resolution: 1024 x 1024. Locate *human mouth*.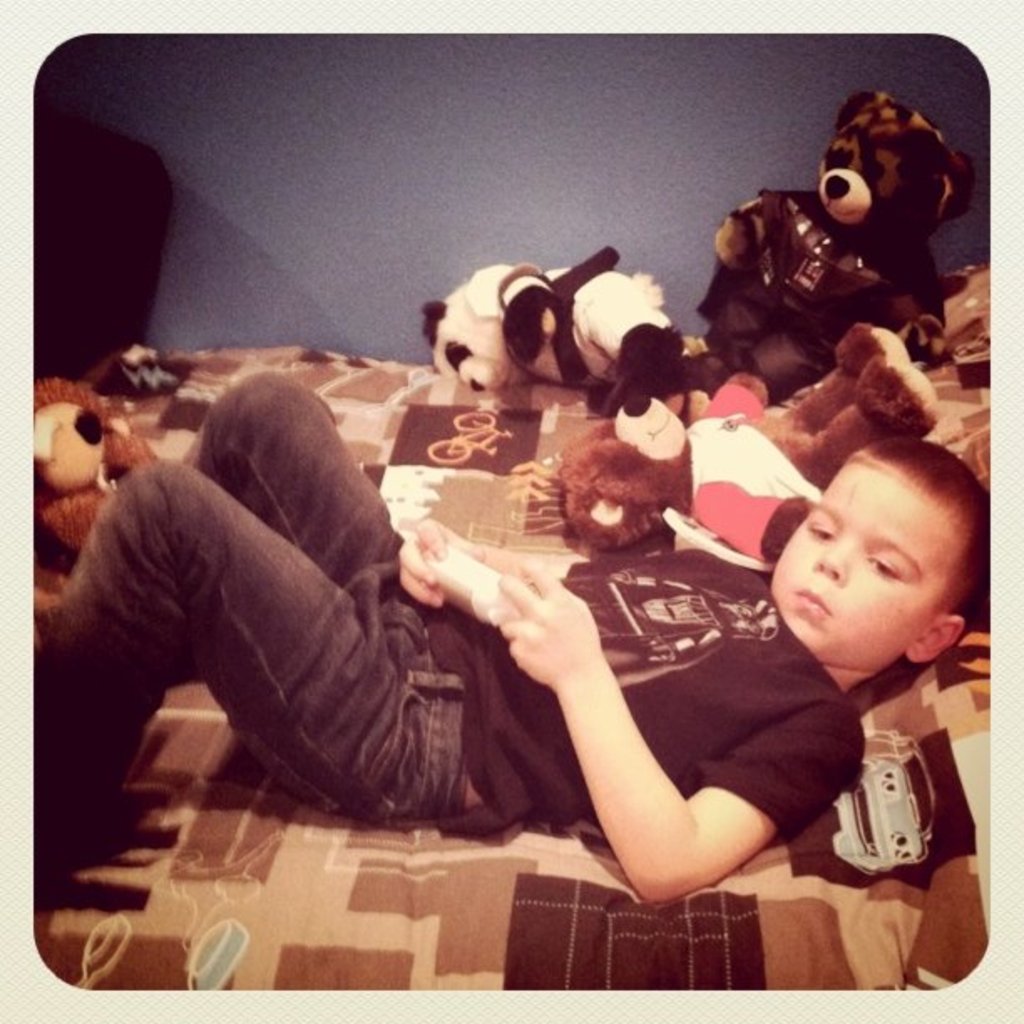
rect(790, 581, 832, 619).
